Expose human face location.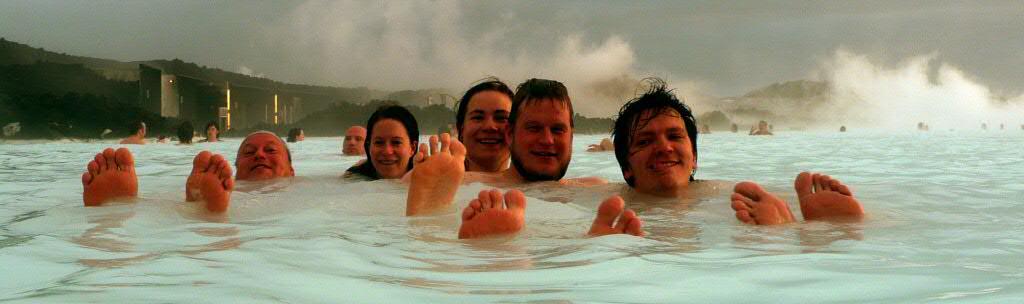
Exposed at rect(239, 132, 289, 176).
